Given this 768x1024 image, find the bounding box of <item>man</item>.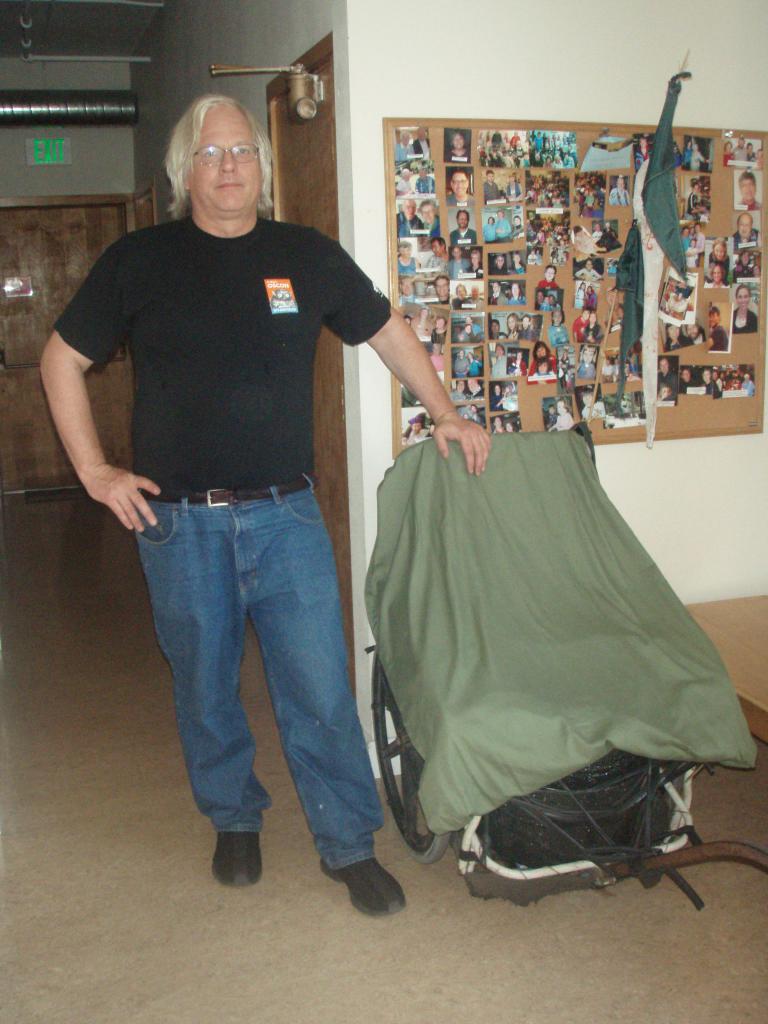
{"x1": 447, "y1": 167, "x2": 473, "y2": 209}.
